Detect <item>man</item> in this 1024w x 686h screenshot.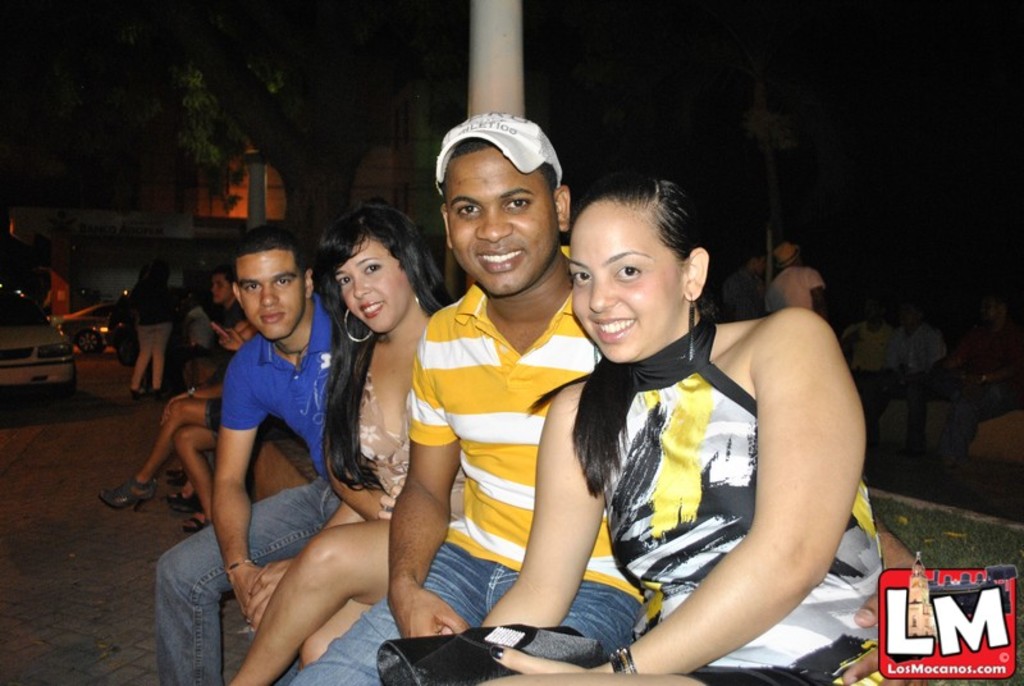
Detection: (x1=717, y1=246, x2=772, y2=321).
